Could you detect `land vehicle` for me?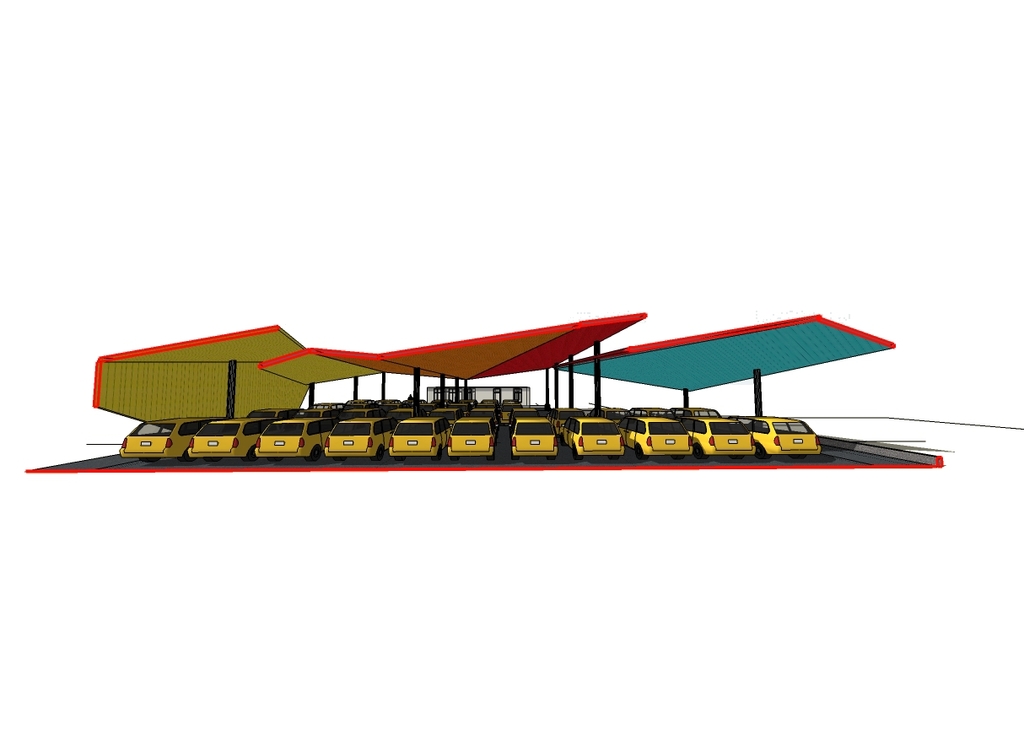
Detection result: region(122, 415, 212, 456).
